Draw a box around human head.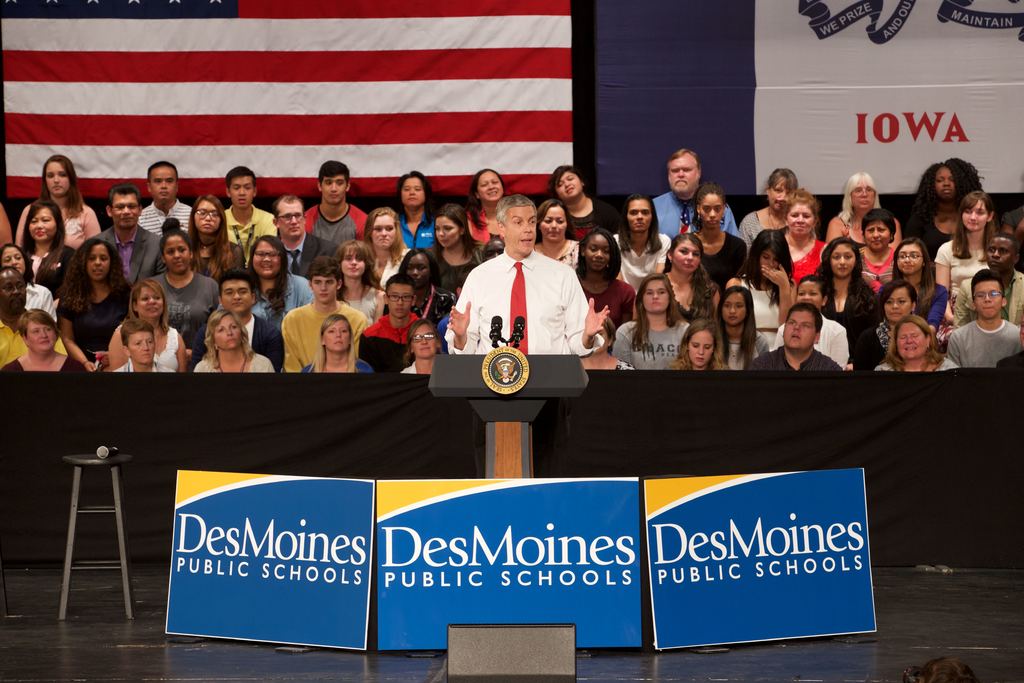
[22, 198, 67, 243].
